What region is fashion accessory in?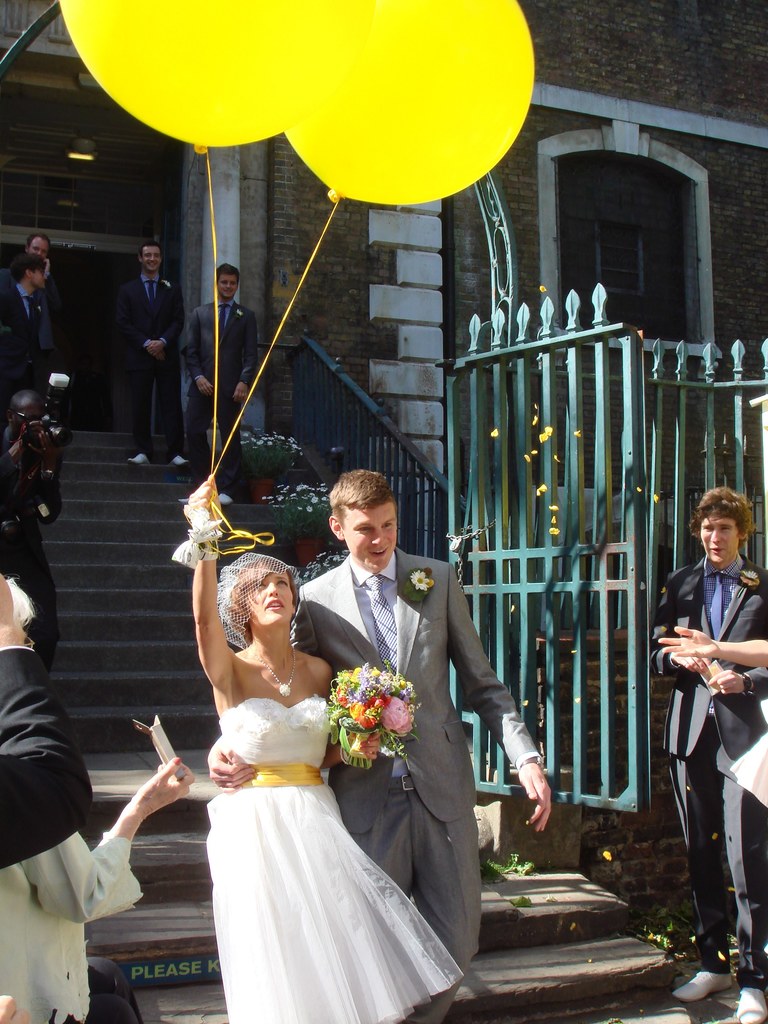
{"x1": 29, "y1": 298, "x2": 37, "y2": 323}.
